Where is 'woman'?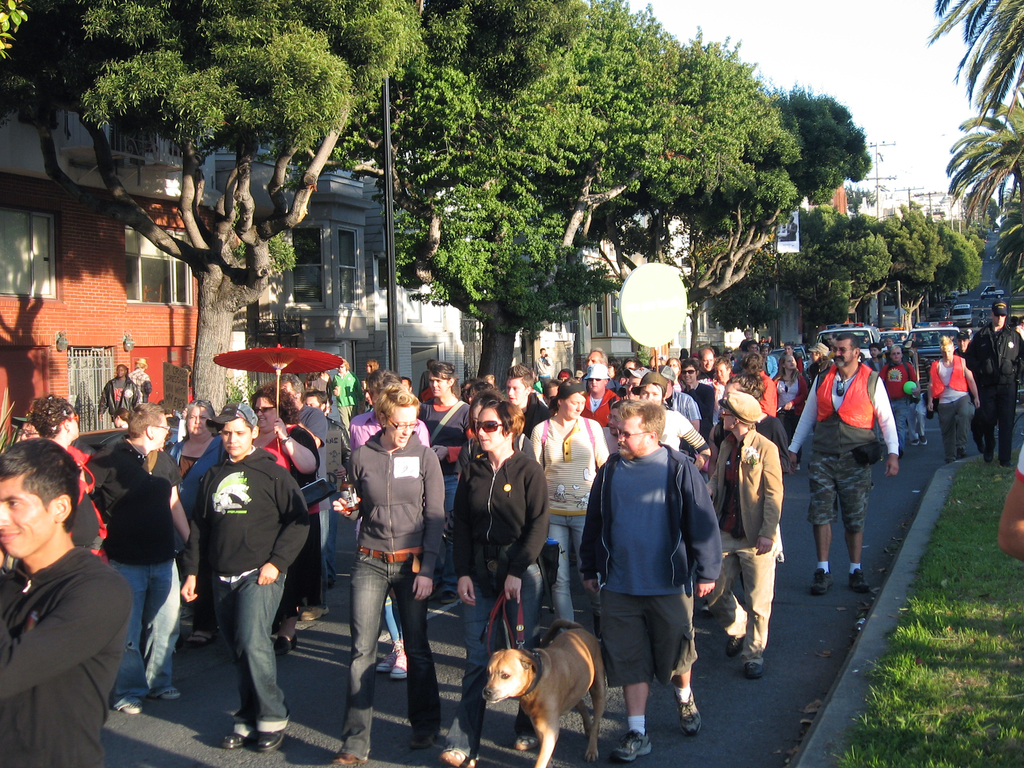
bbox=[330, 380, 446, 767].
